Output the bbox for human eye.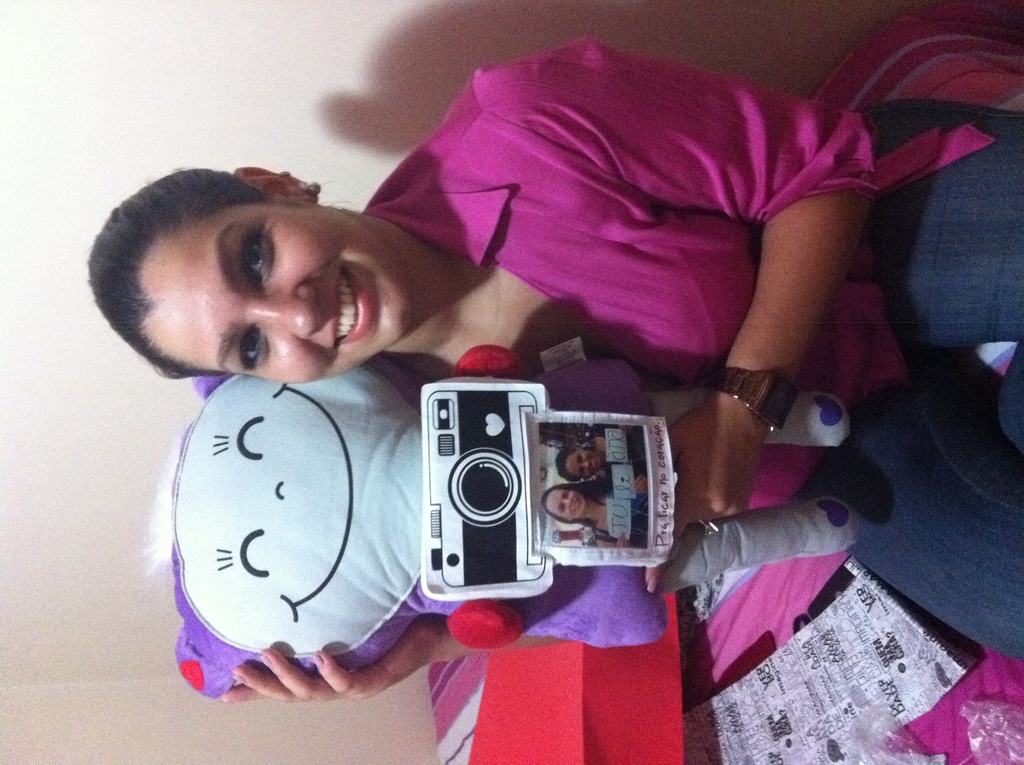
x1=575, y1=471, x2=585, y2=477.
